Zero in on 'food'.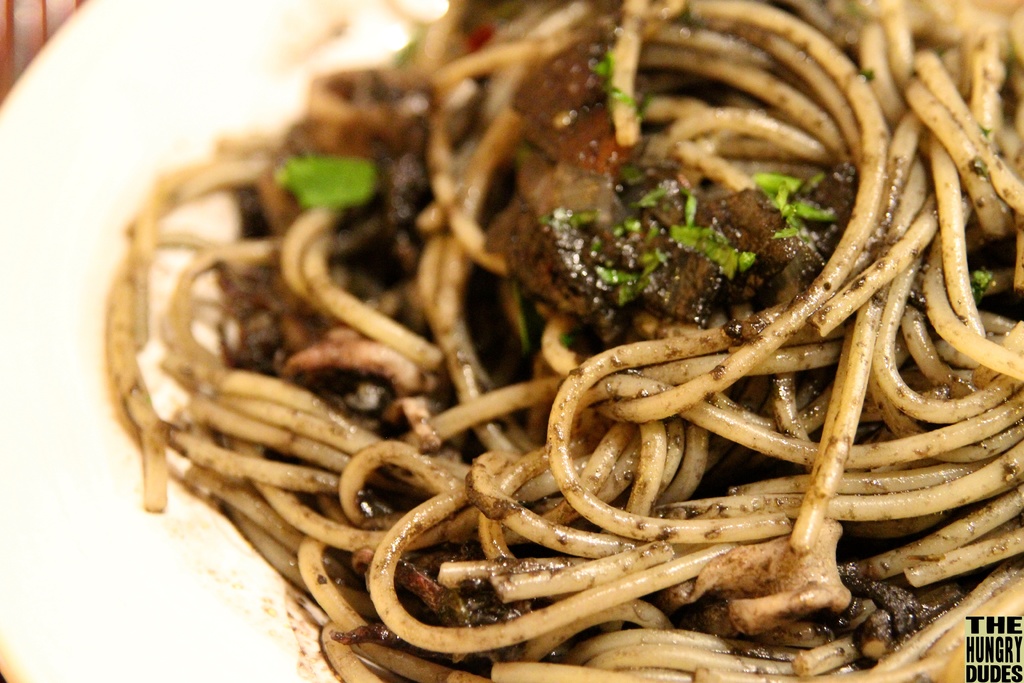
Zeroed in: locate(94, 2, 1019, 659).
